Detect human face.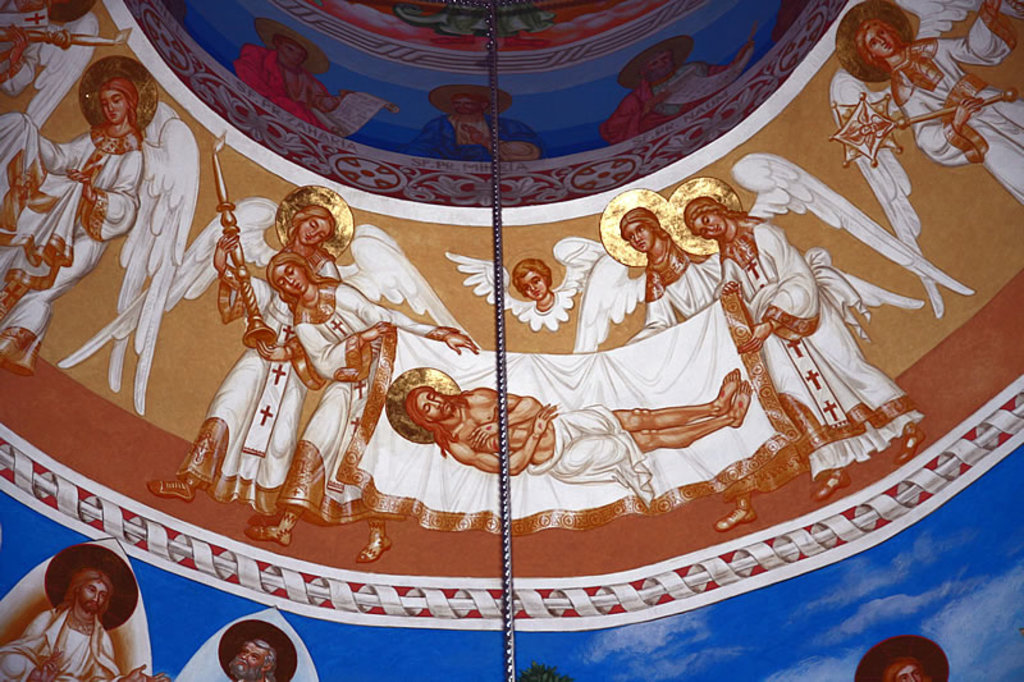
Detected at select_region(285, 37, 307, 68).
